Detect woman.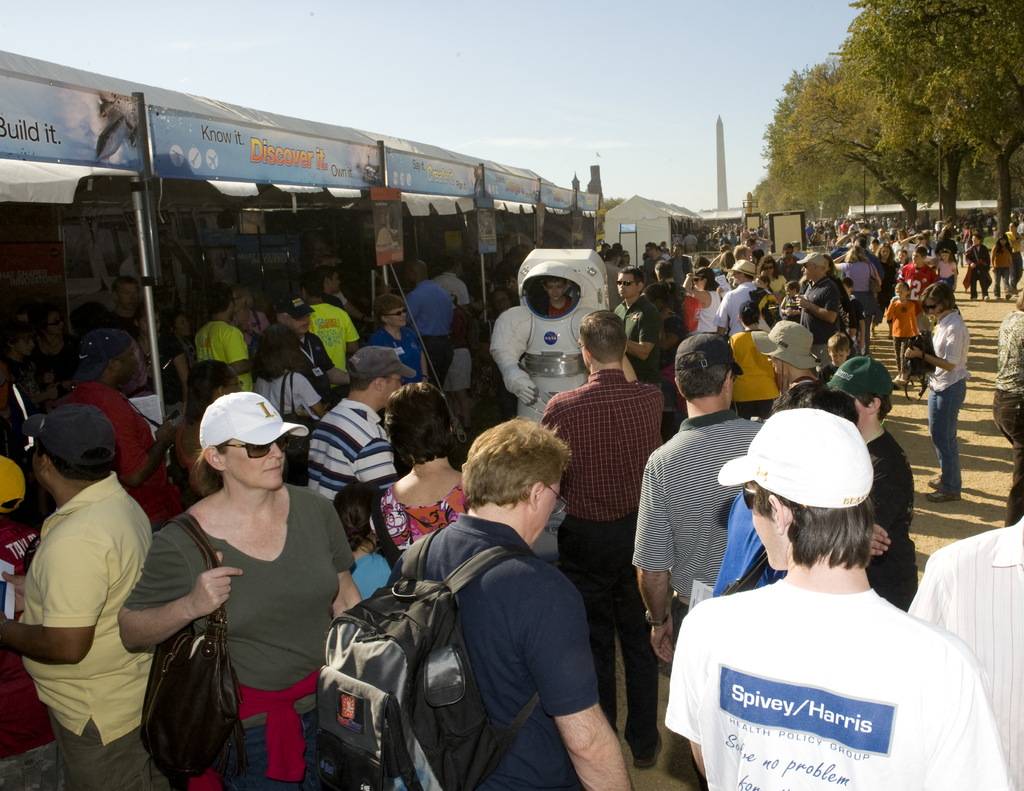
Detected at [x1=683, y1=268, x2=725, y2=335].
